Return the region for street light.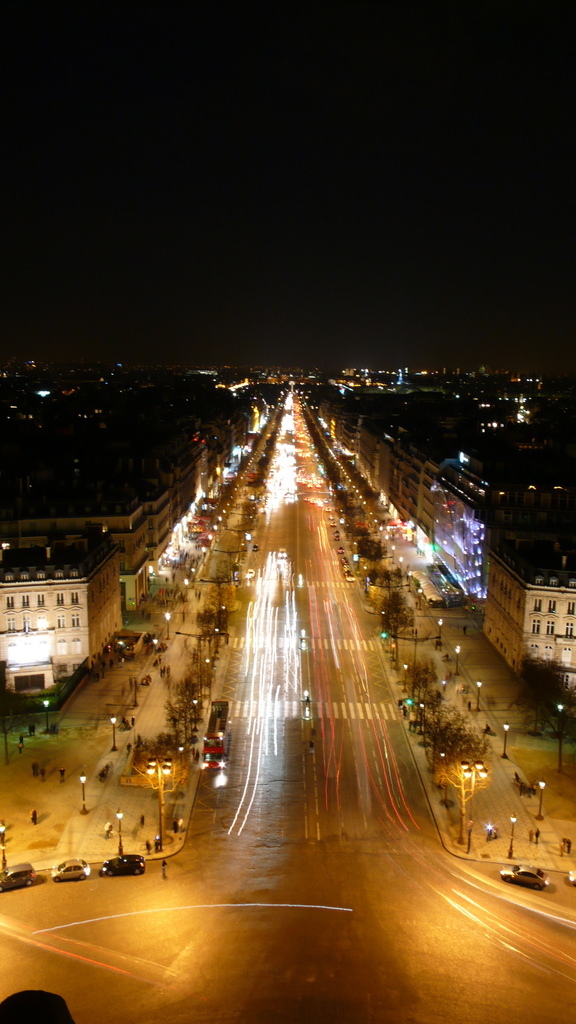
419 589 422 610.
